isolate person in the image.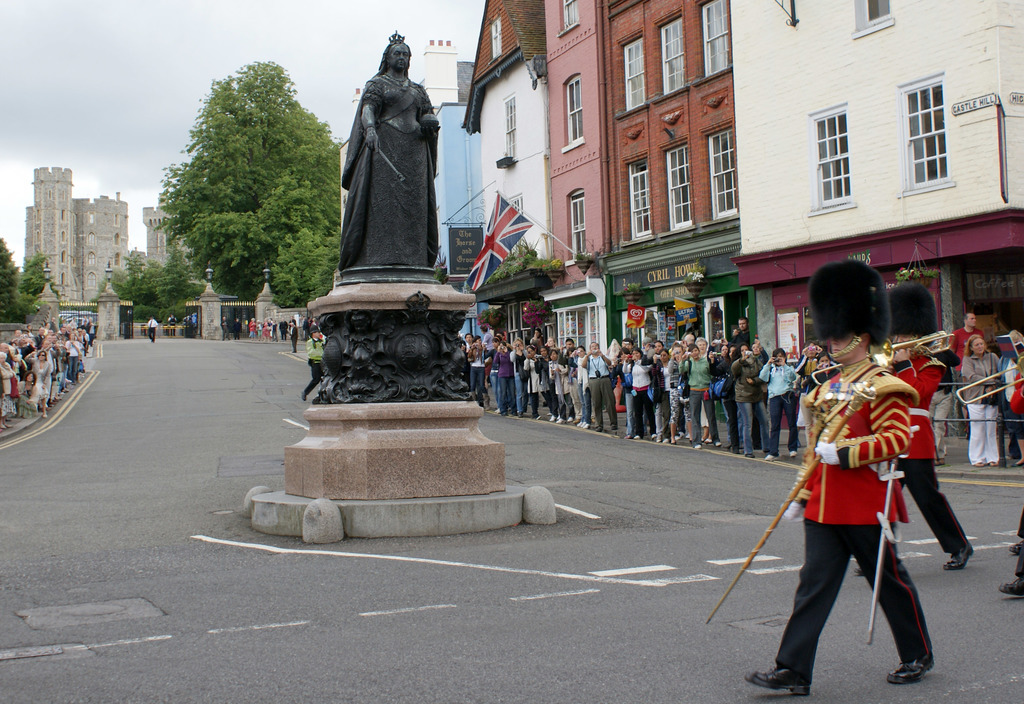
Isolated region: l=604, t=340, r=619, b=372.
